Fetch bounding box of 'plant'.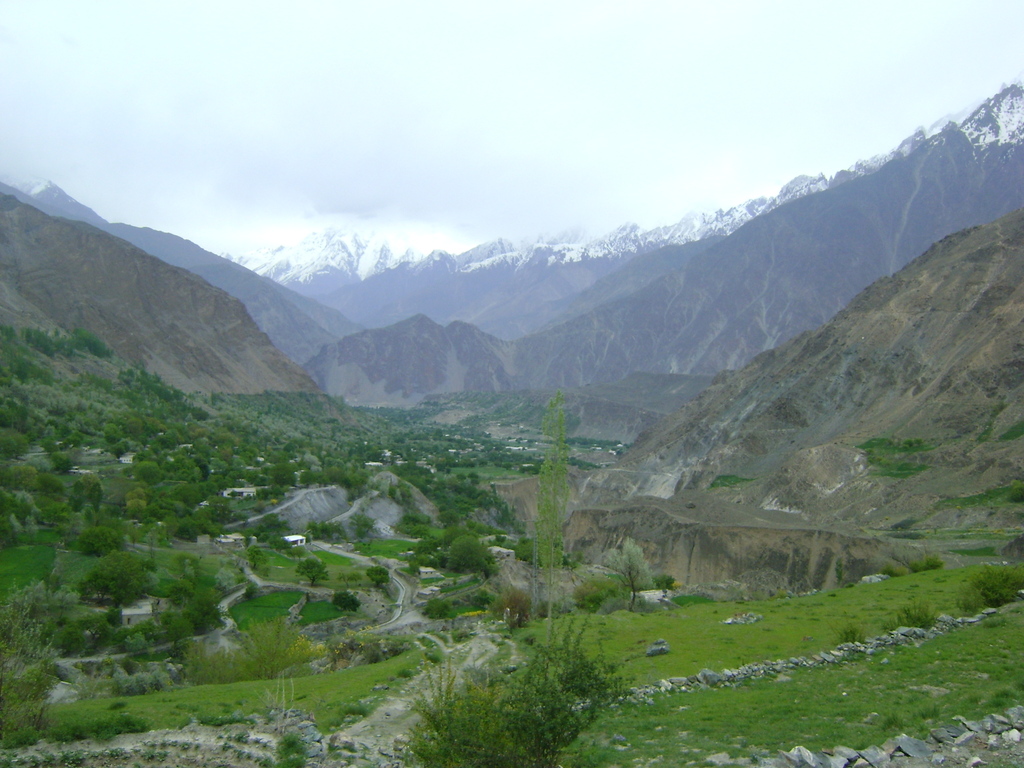
Bbox: [x1=884, y1=593, x2=940, y2=638].
